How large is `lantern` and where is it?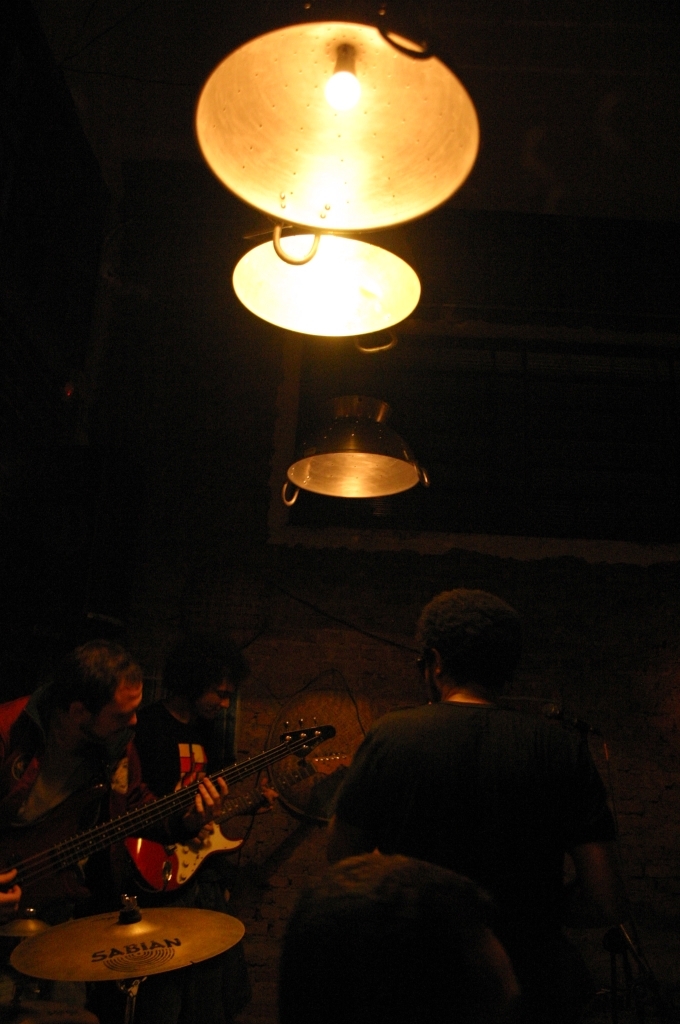
Bounding box: bbox=(194, 0, 468, 319).
